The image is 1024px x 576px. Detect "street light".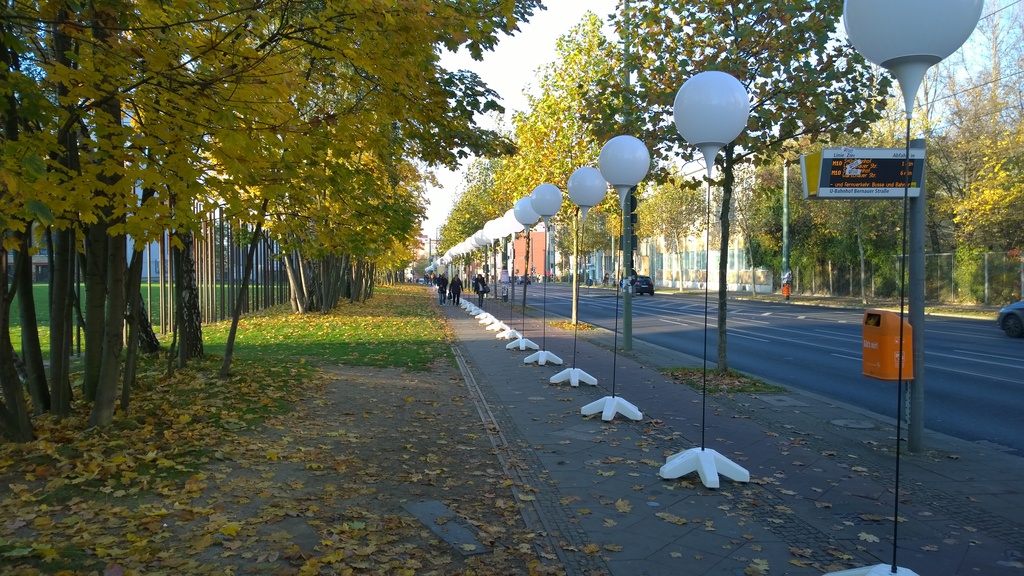
Detection: box=[545, 159, 610, 383].
